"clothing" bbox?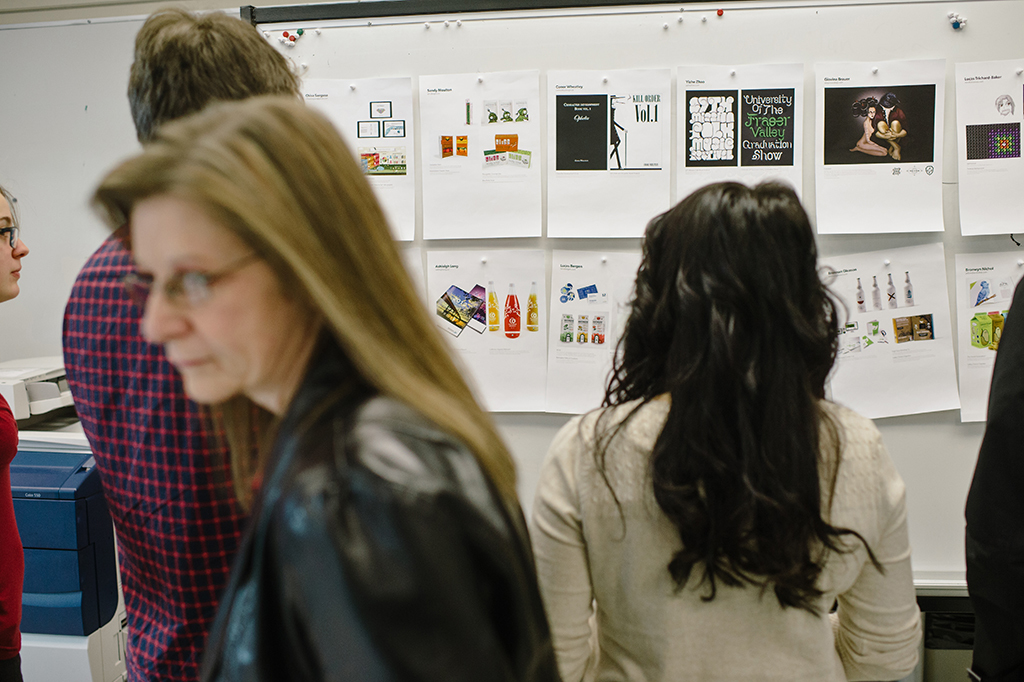
bbox(537, 401, 918, 680)
